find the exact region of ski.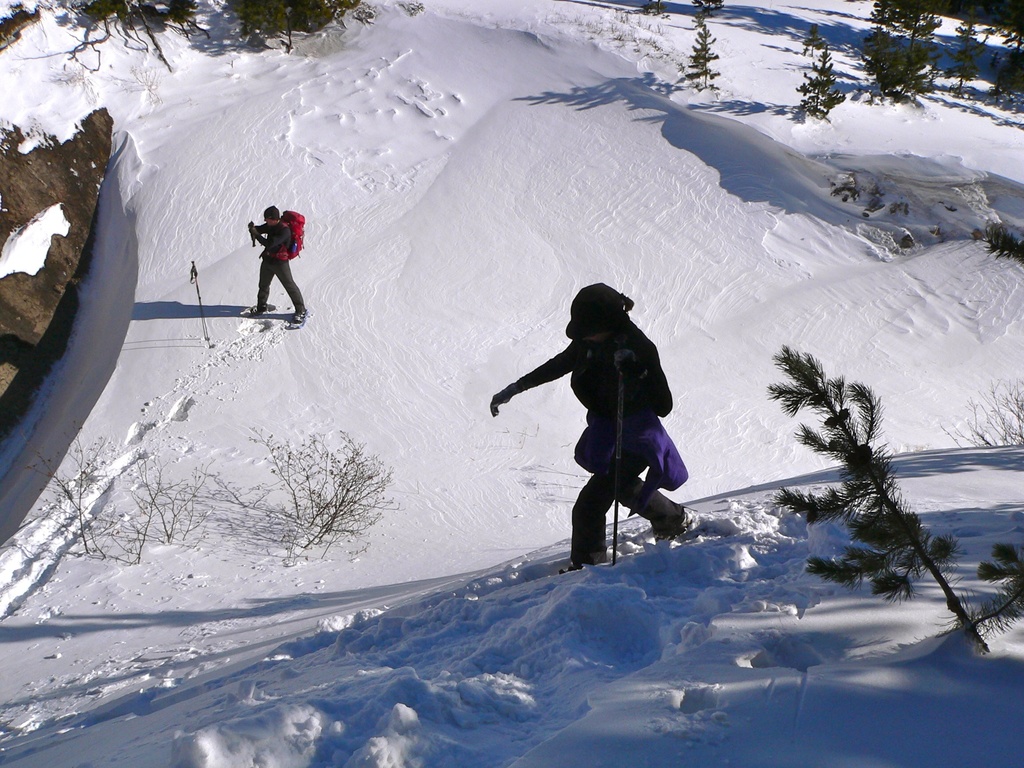
Exact region: 292, 294, 316, 330.
